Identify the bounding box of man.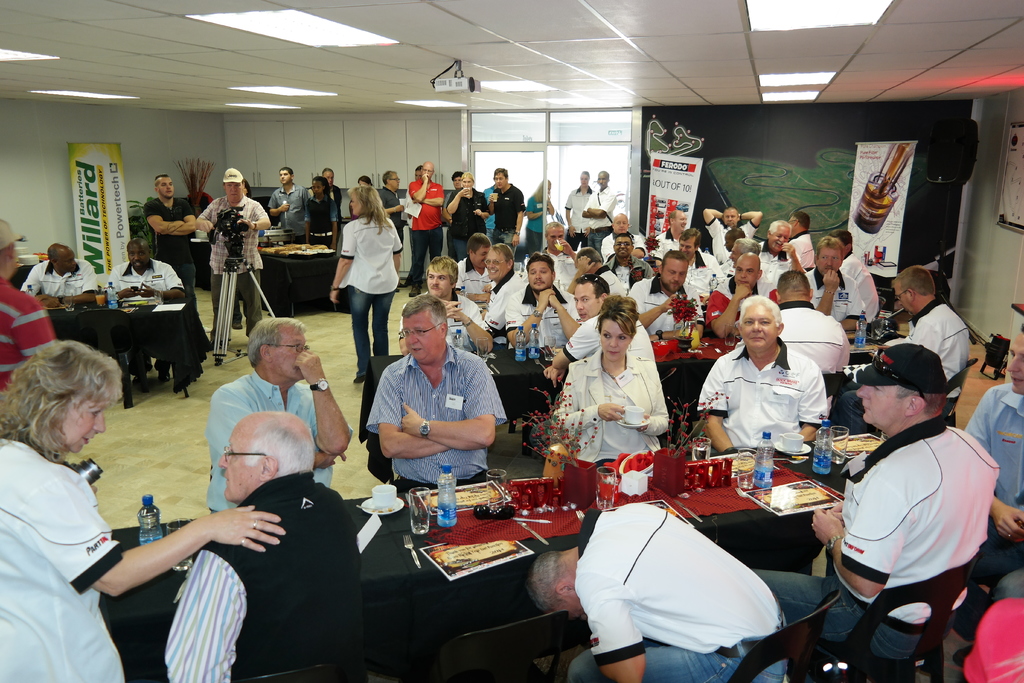
<region>366, 290, 508, 494</region>.
